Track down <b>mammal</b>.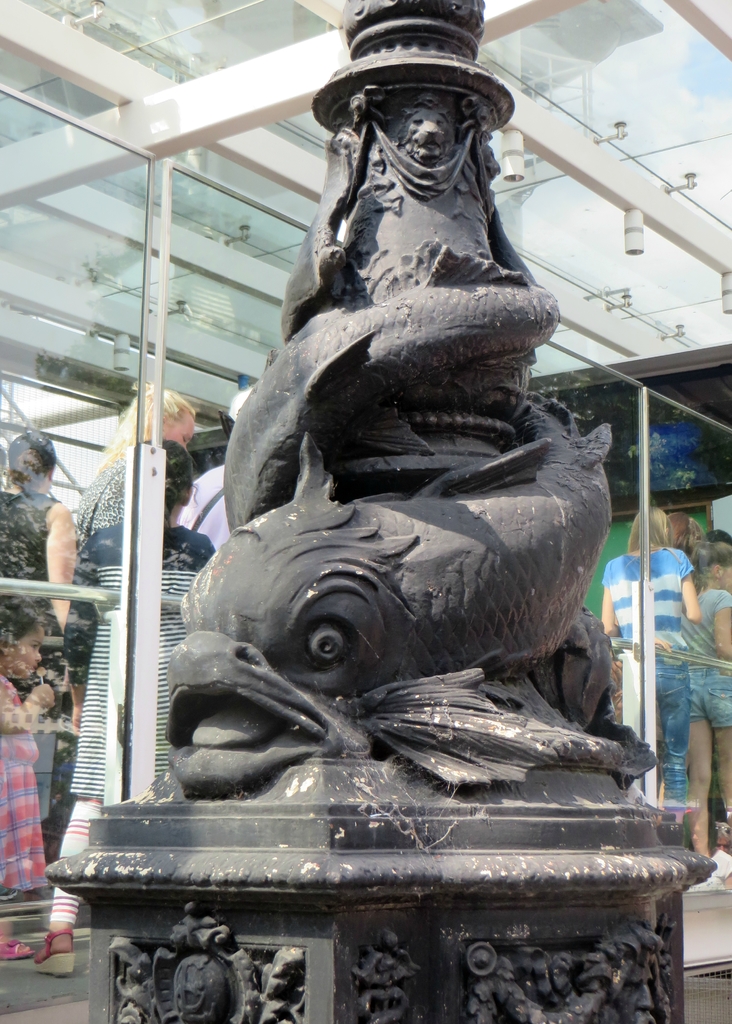
Tracked to [661,509,705,560].
